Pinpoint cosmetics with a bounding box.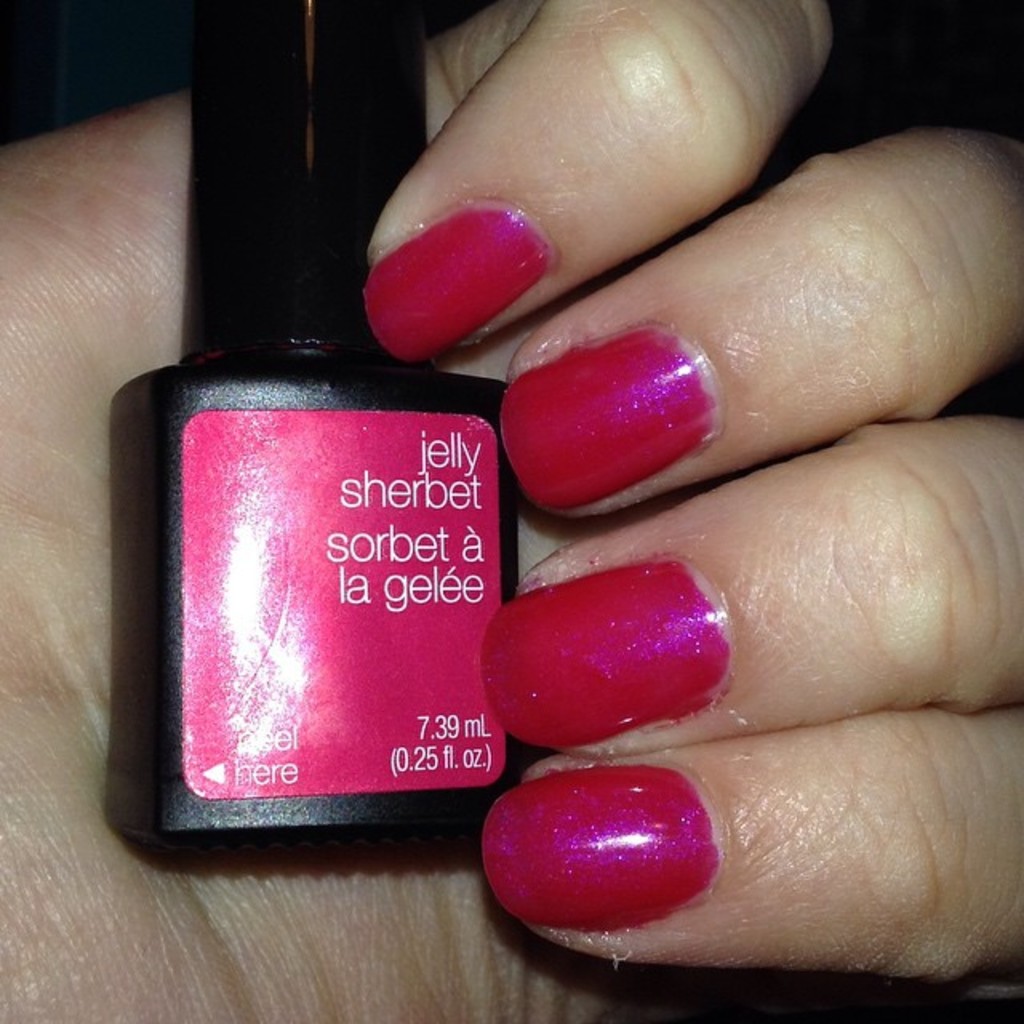
left=501, top=323, right=717, bottom=518.
